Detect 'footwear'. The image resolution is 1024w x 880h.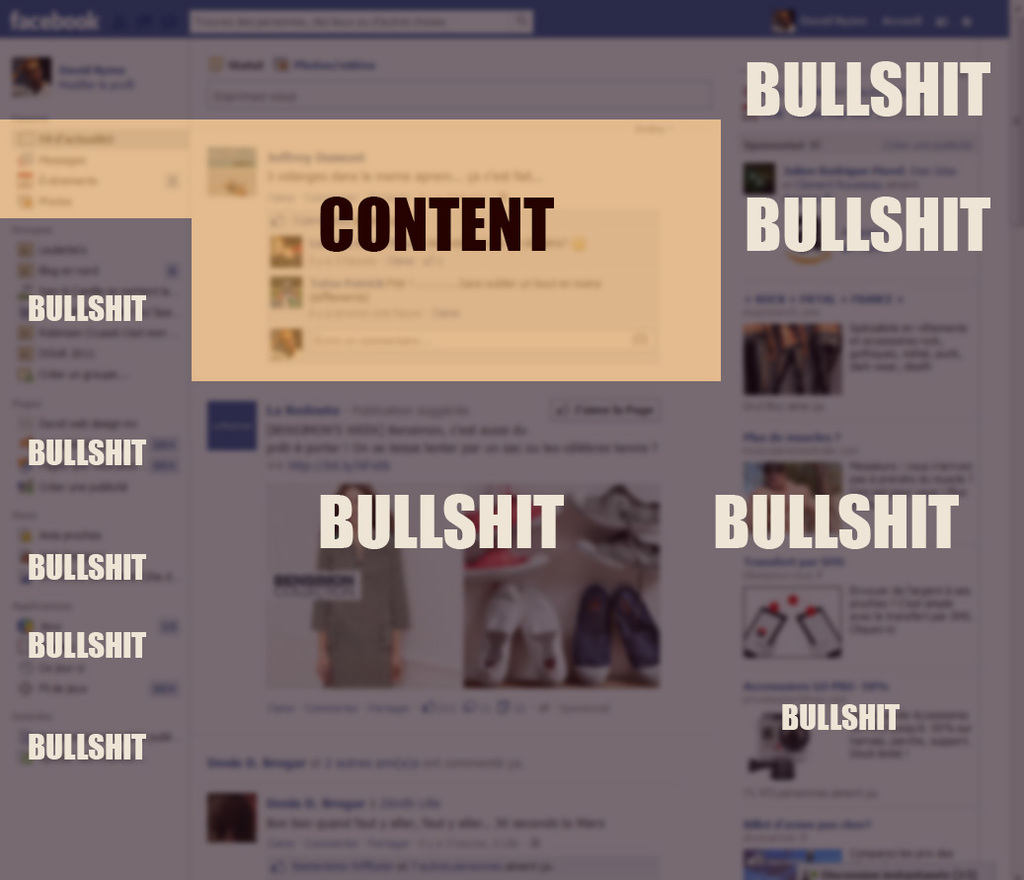
<region>516, 593, 565, 684</region>.
